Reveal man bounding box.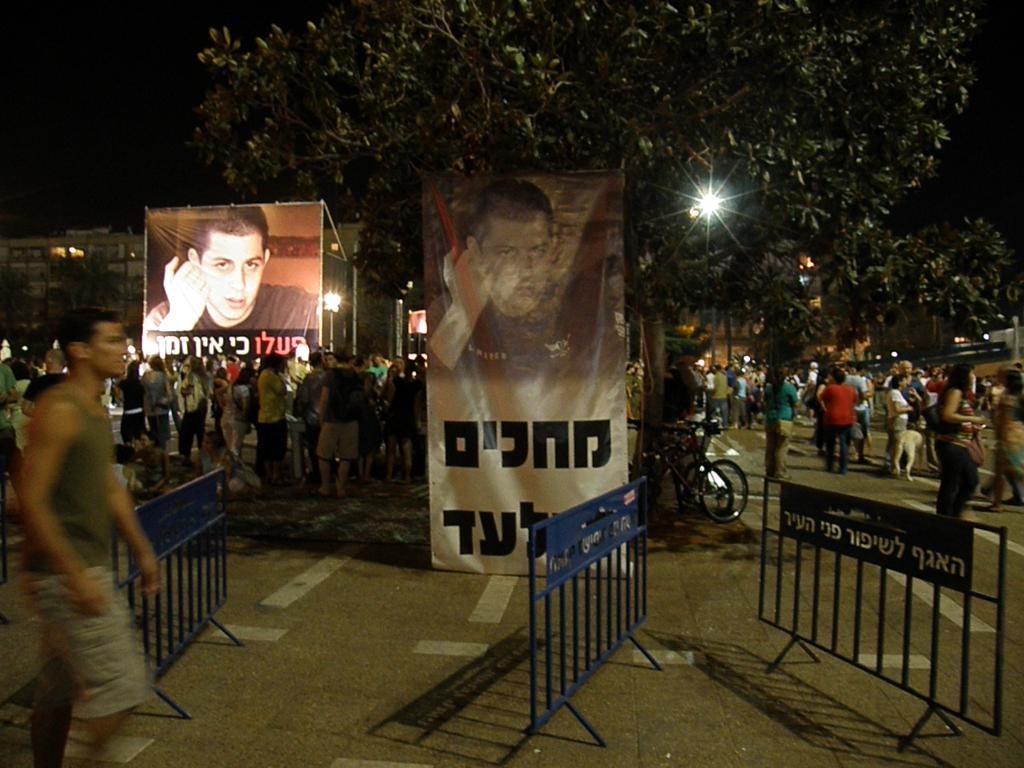
Revealed: BBox(13, 342, 71, 420).
